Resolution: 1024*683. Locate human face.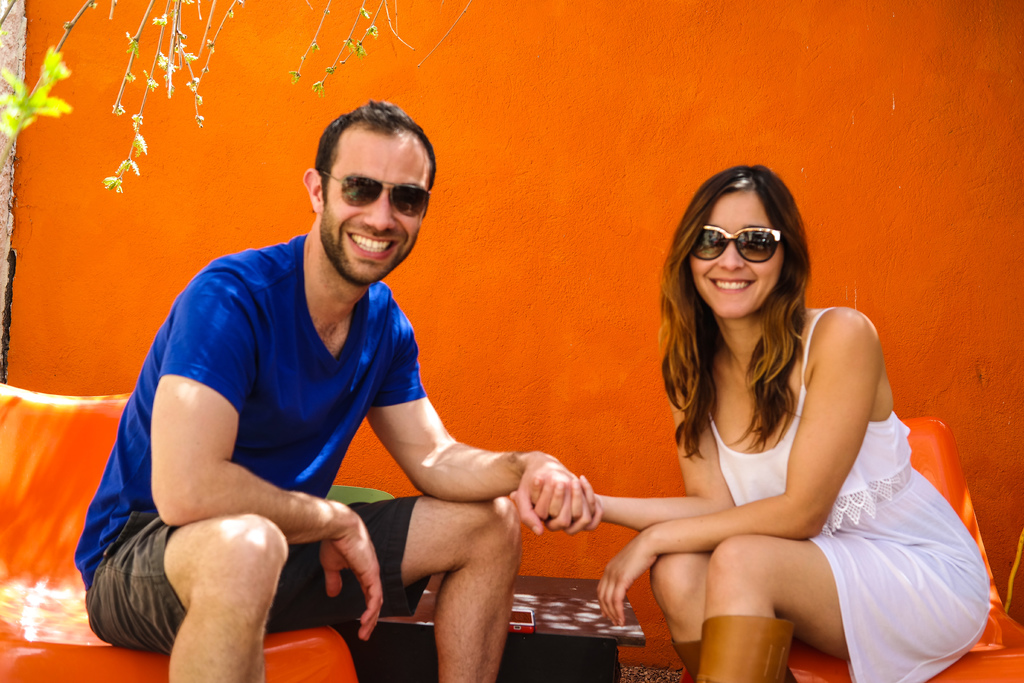
BBox(689, 186, 786, 318).
